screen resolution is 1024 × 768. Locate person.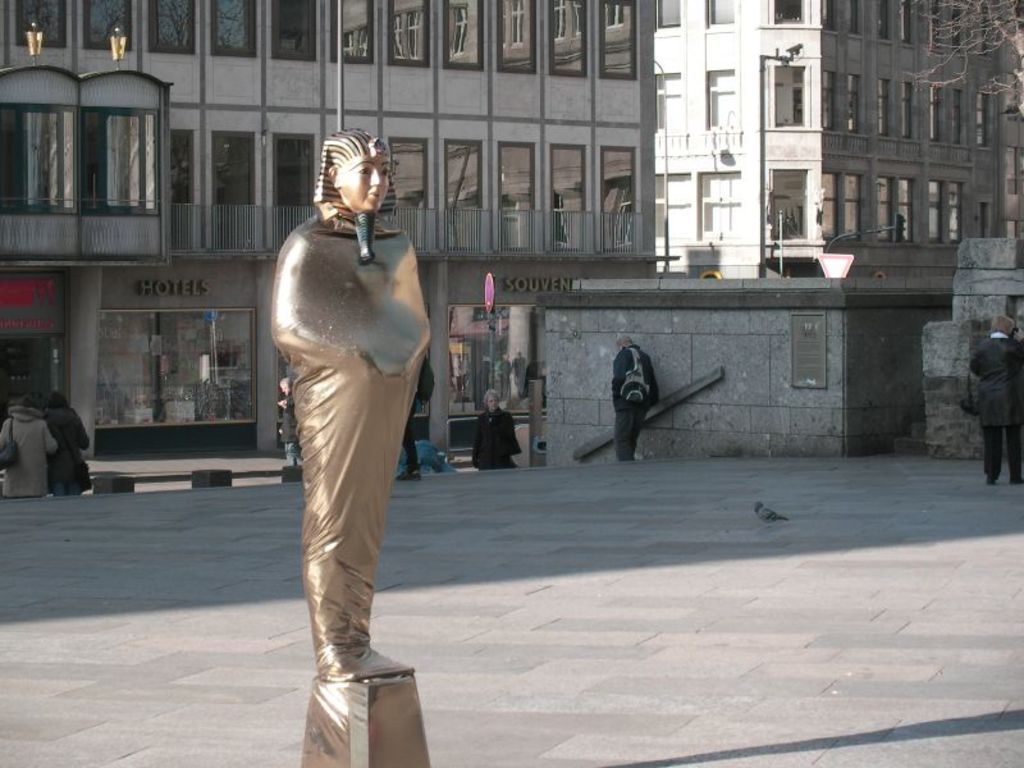
locate(275, 372, 300, 468).
